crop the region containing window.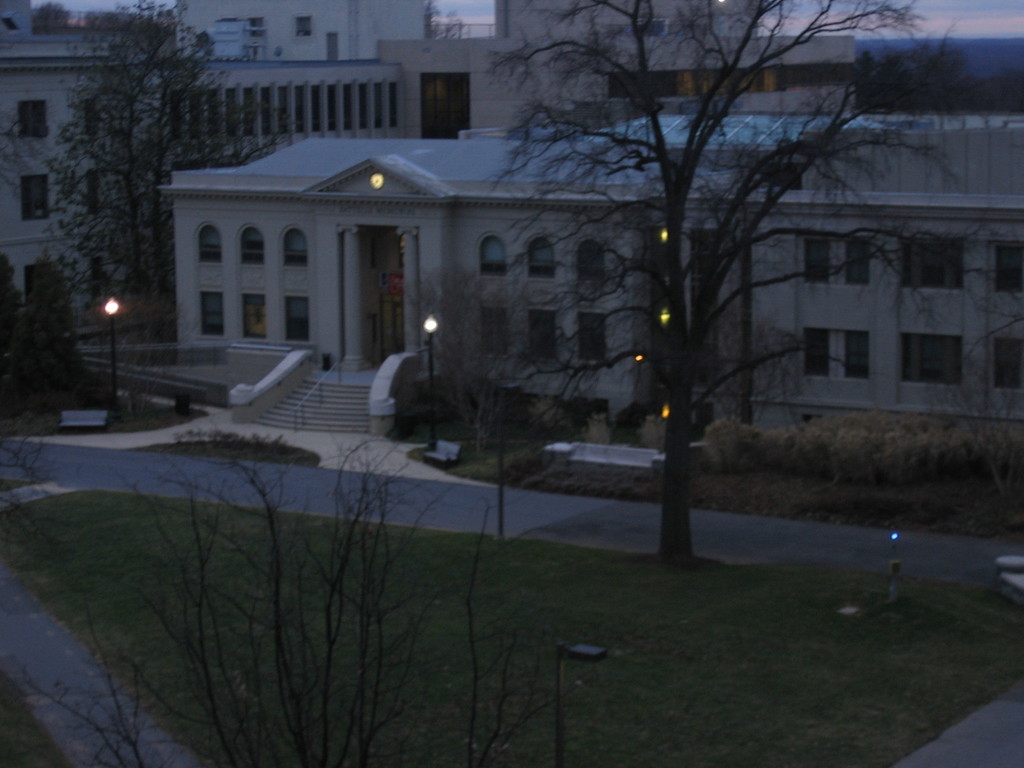
Crop region: x1=480, y1=237, x2=509, y2=274.
